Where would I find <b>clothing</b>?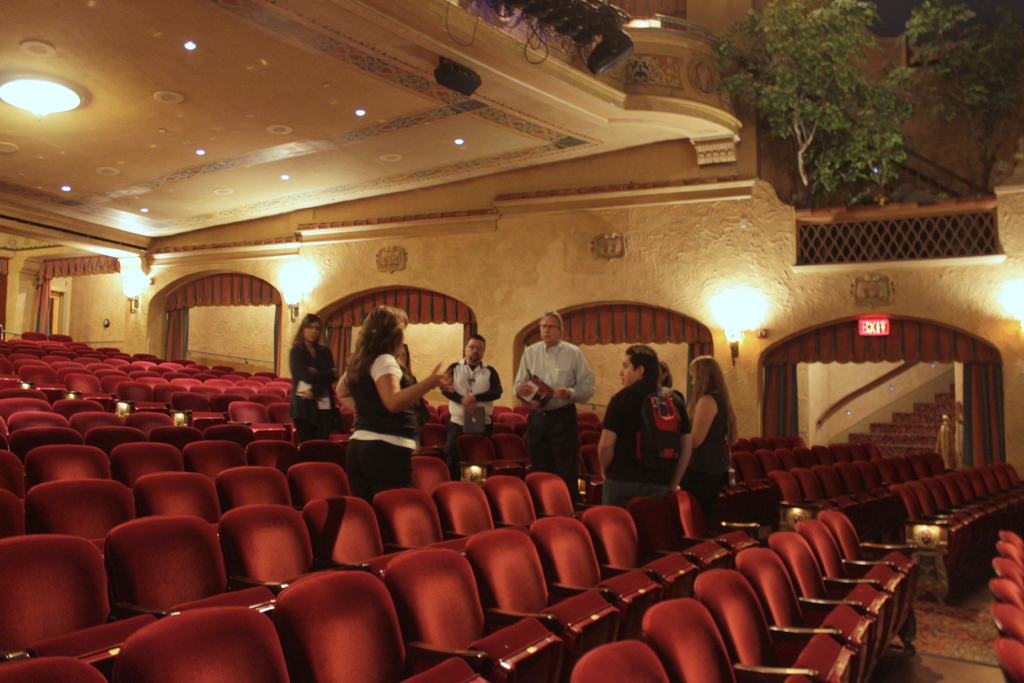
At bbox=(601, 384, 685, 500).
